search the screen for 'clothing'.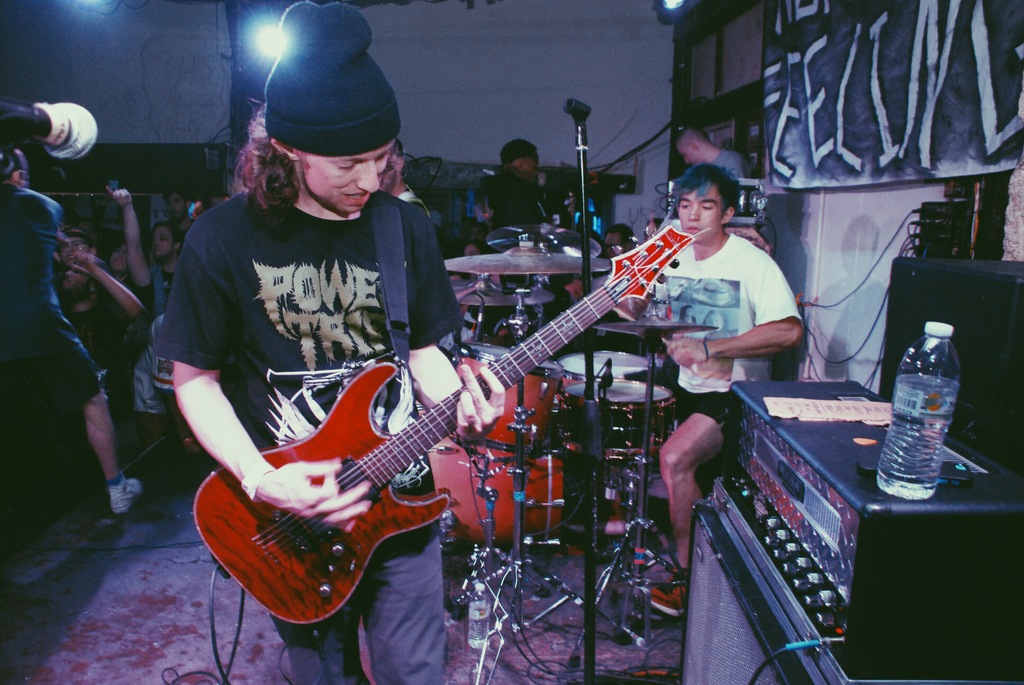
Found at <region>138, 265, 178, 324</region>.
